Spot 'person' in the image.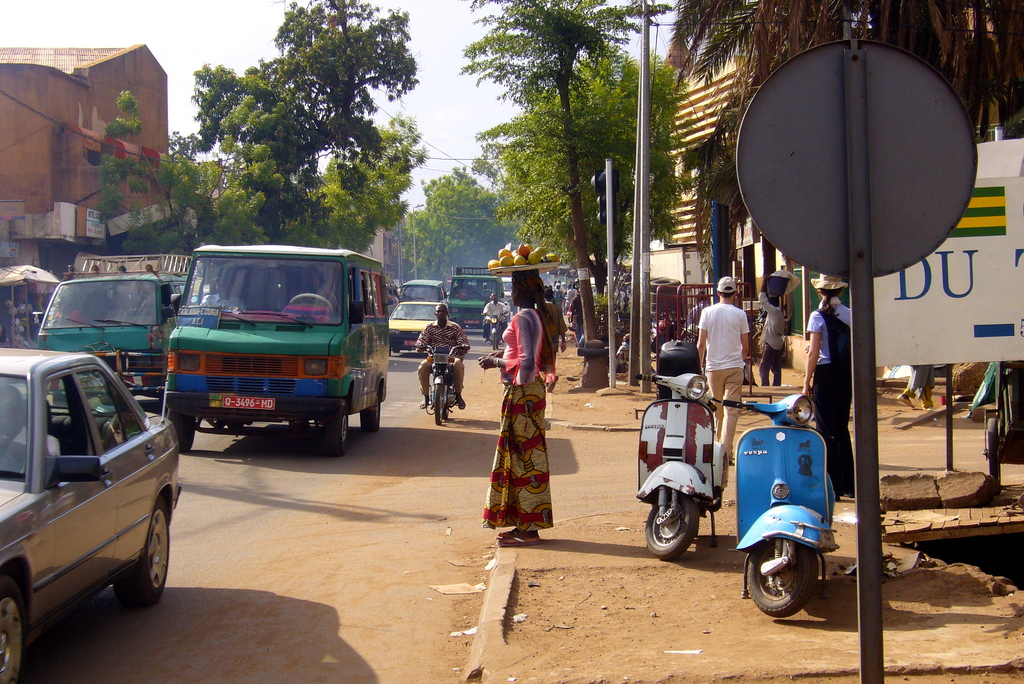
'person' found at [left=0, top=384, right=58, bottom=474].
